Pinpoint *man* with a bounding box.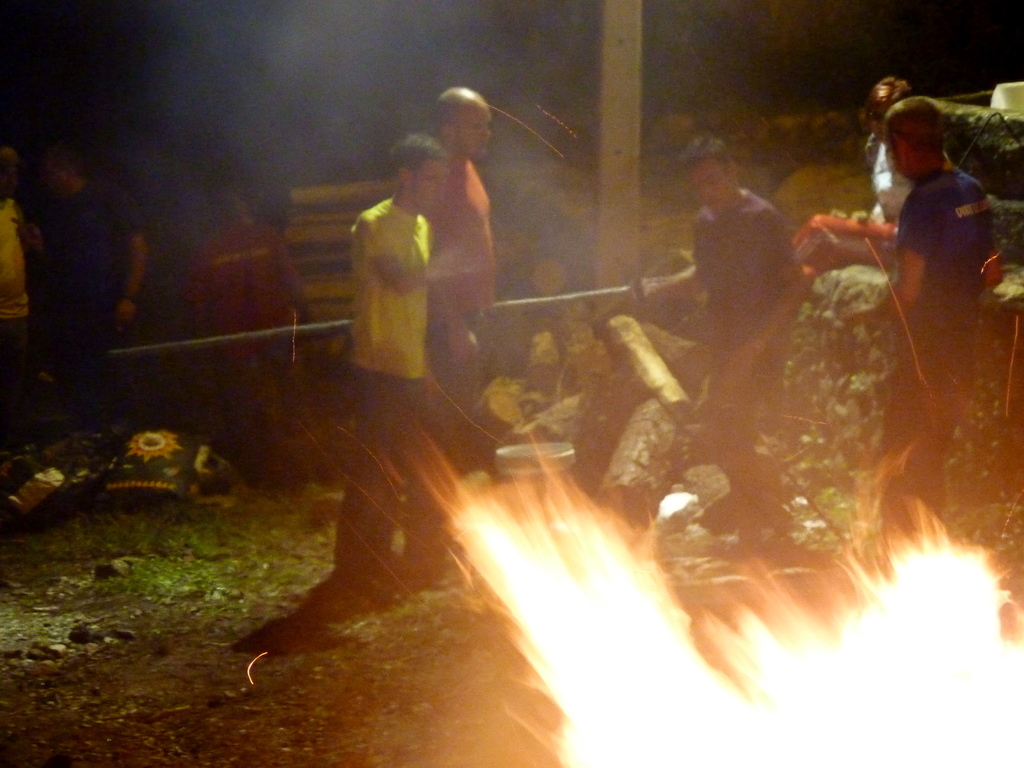
detection(184, 172, 318, 468).
